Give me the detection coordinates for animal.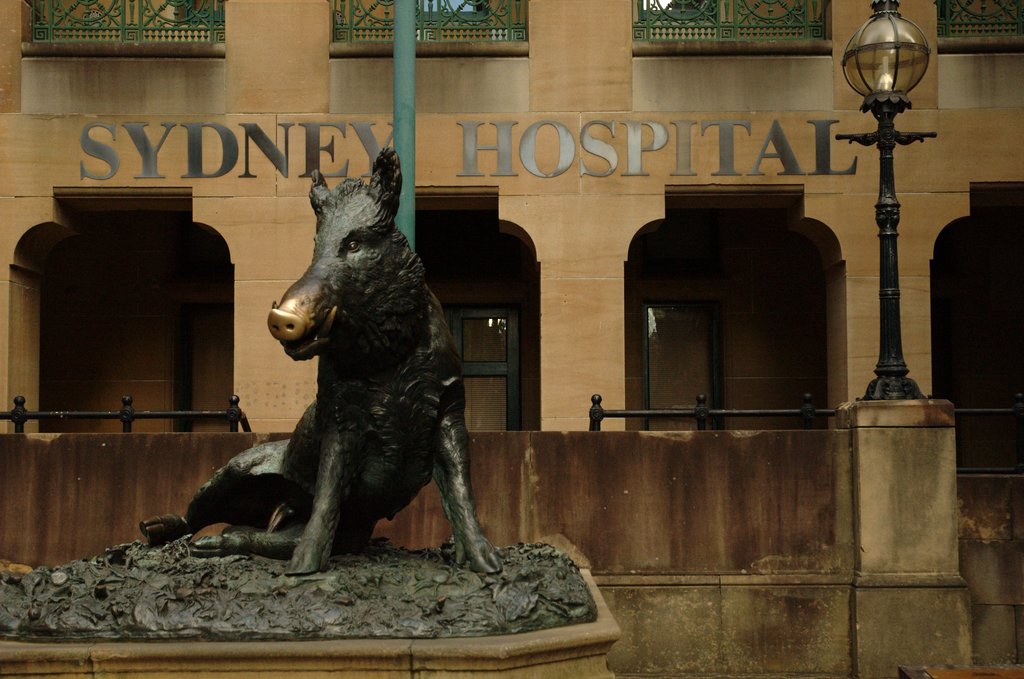
[x1=140, y1=147, x2=502, y2=575].
